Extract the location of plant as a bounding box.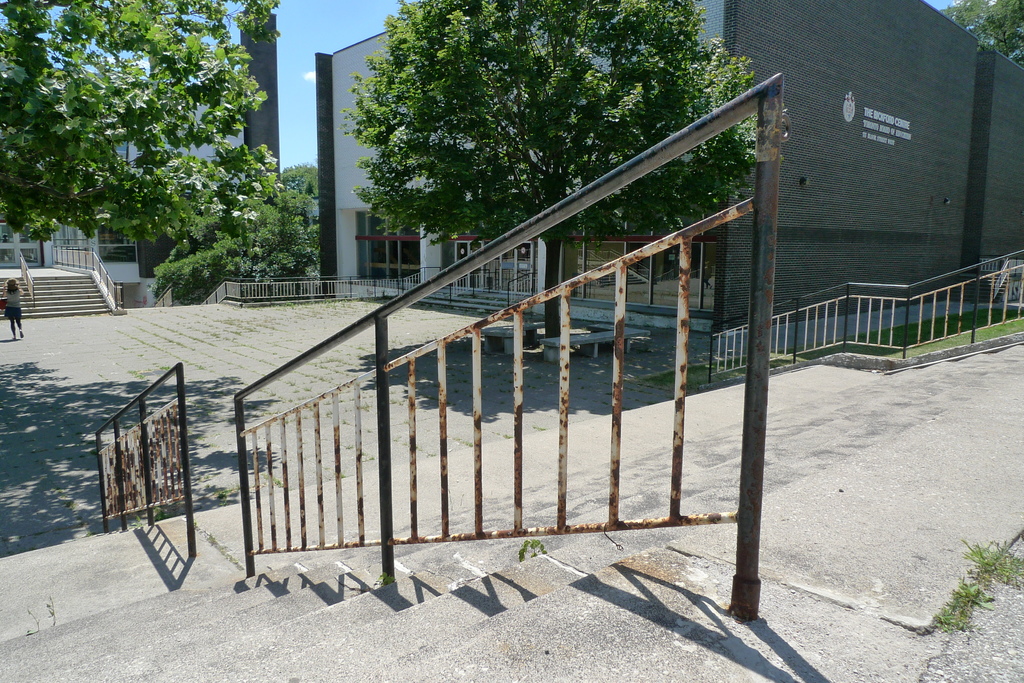
371, 572, 395, 591.
